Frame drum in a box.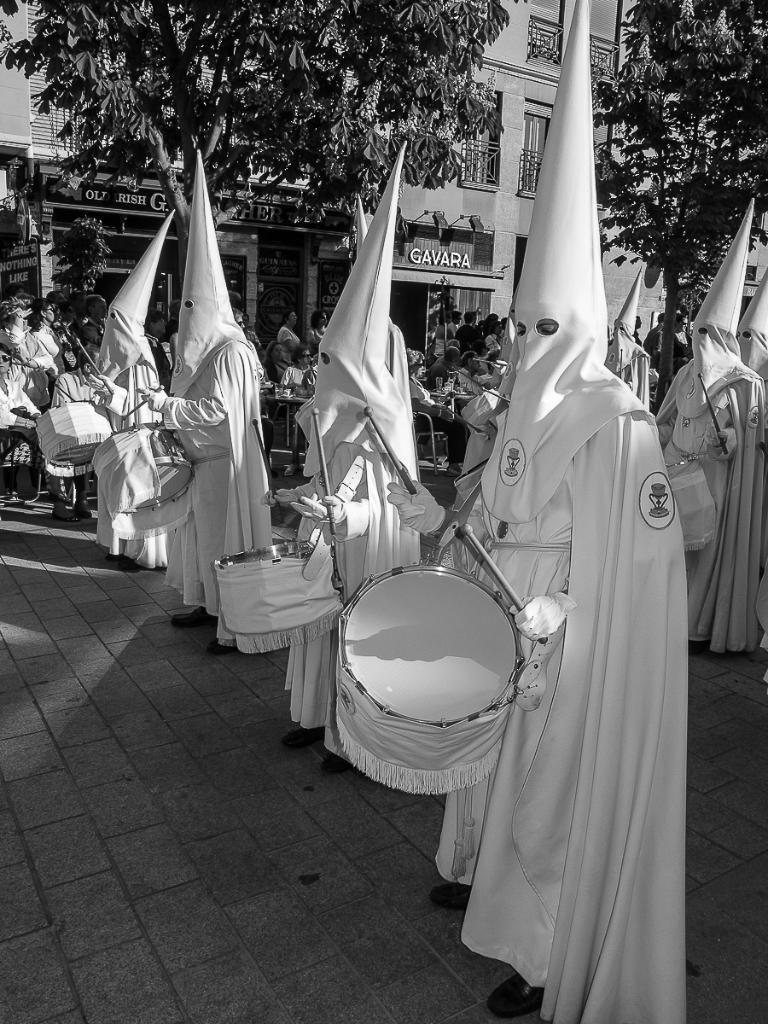
crop(663, 459, 716, 519).
